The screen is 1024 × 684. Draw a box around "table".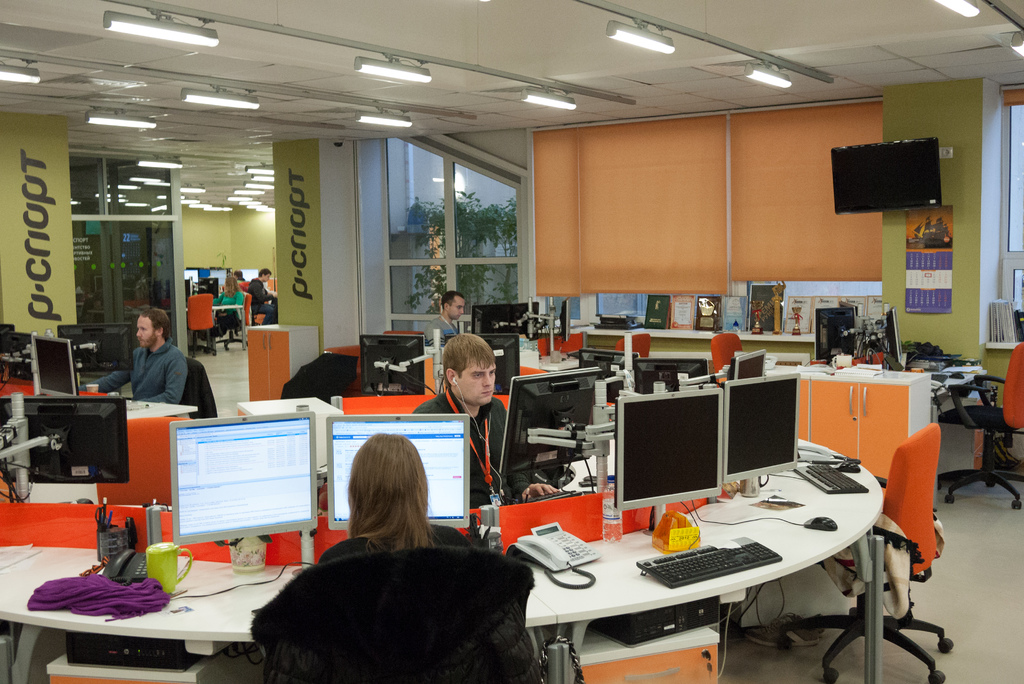
bbox(808, 370, 932, 494).
